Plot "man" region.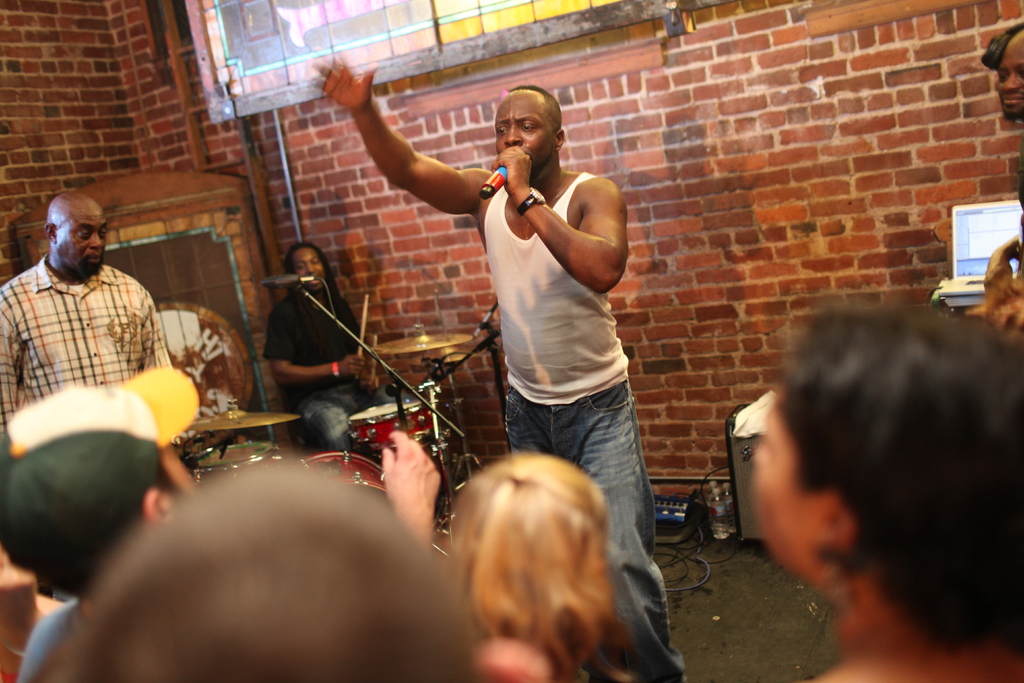
Plotted at locate(320, 44, 691, 682).
